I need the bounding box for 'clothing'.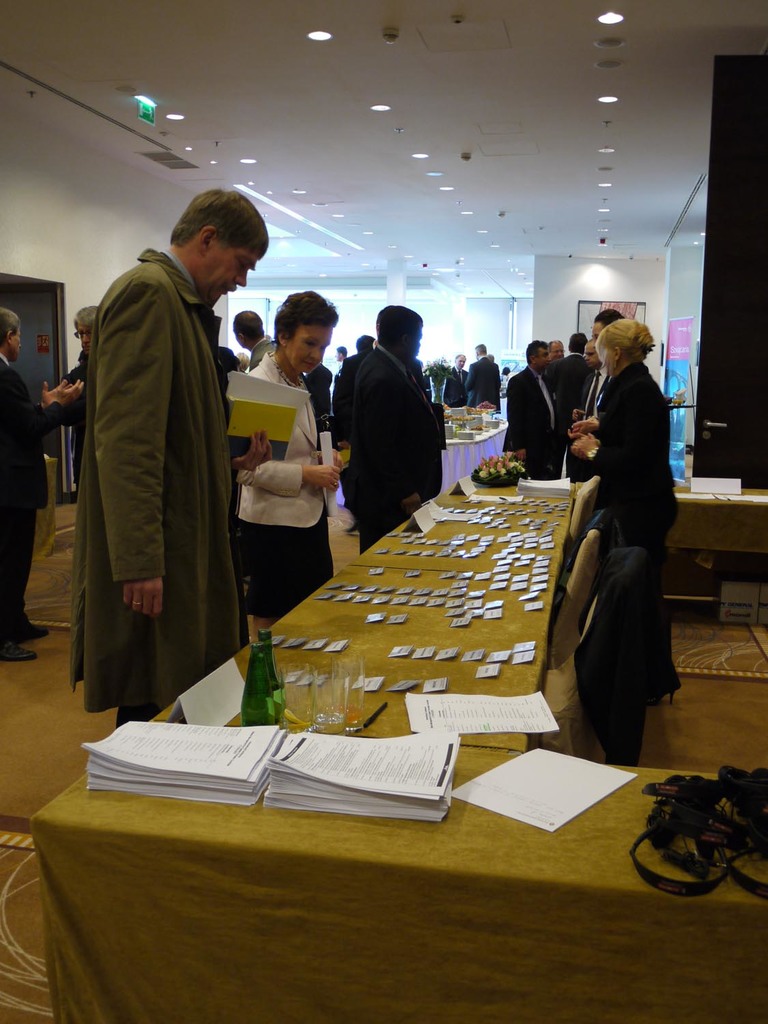
Here it is: [x1=543, y1=352, x2=593, y2=485].
